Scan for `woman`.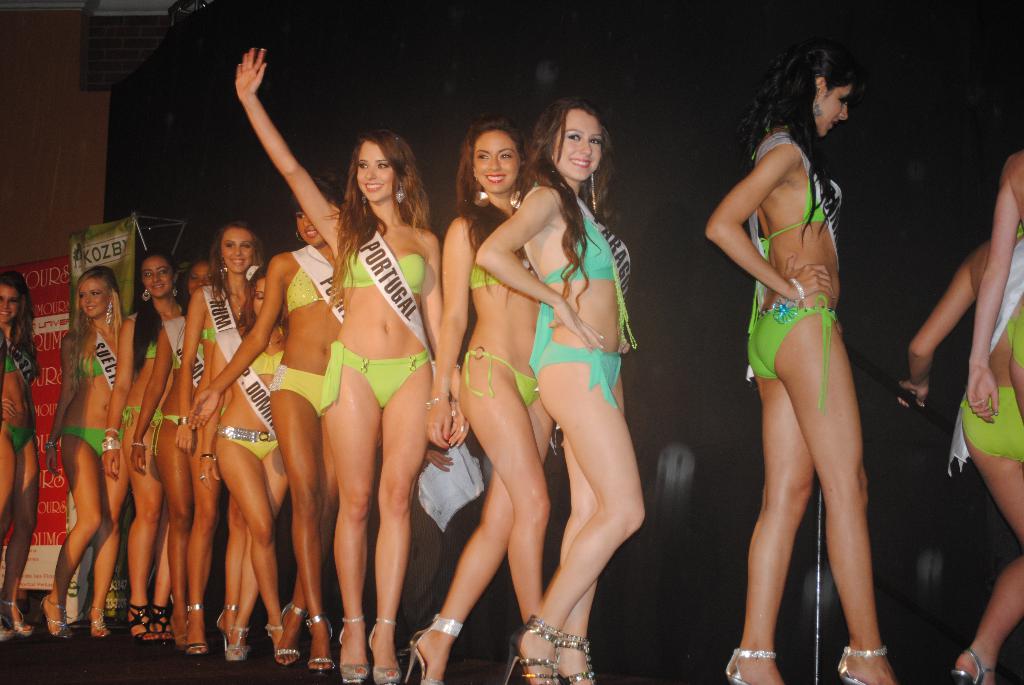
Scan result: select_region(970, 150, 1023, 429).
